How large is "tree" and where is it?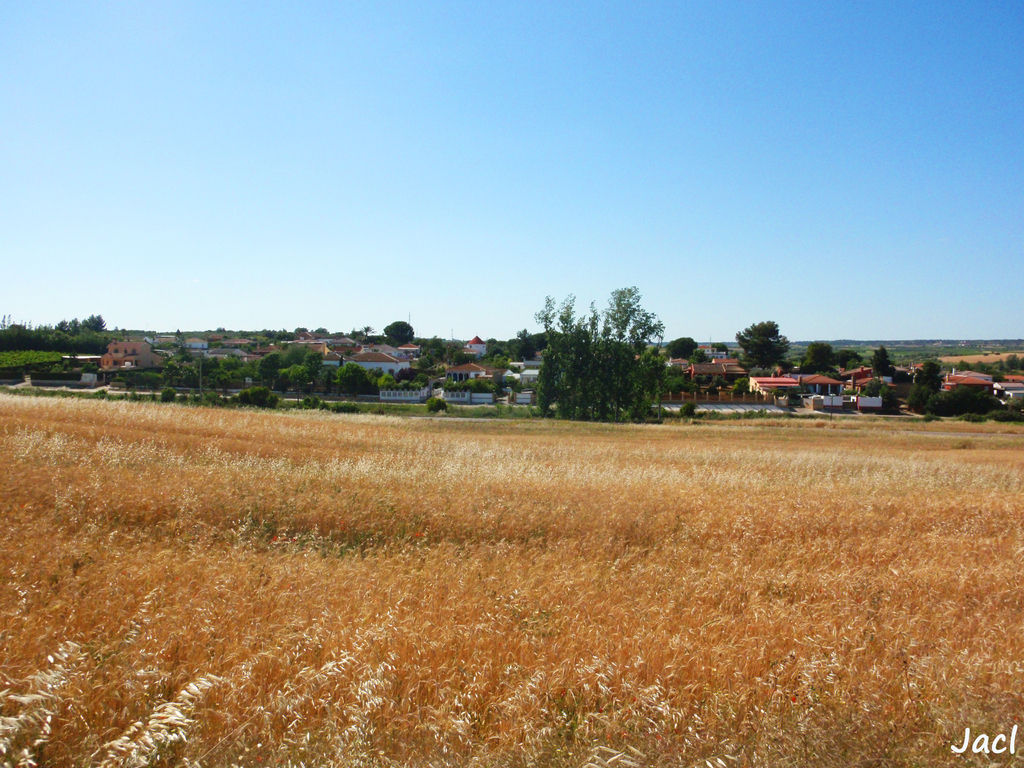
Bounding box: <box>795,339,849,378</box>.
